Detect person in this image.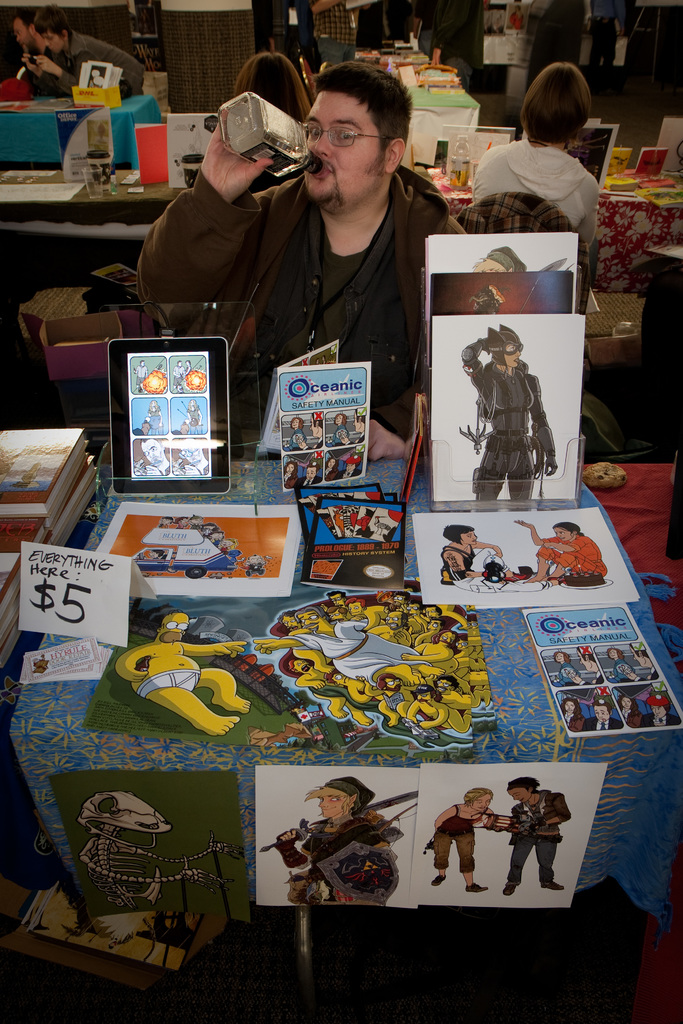
Detection: rect(506, 778, 568, 895).
